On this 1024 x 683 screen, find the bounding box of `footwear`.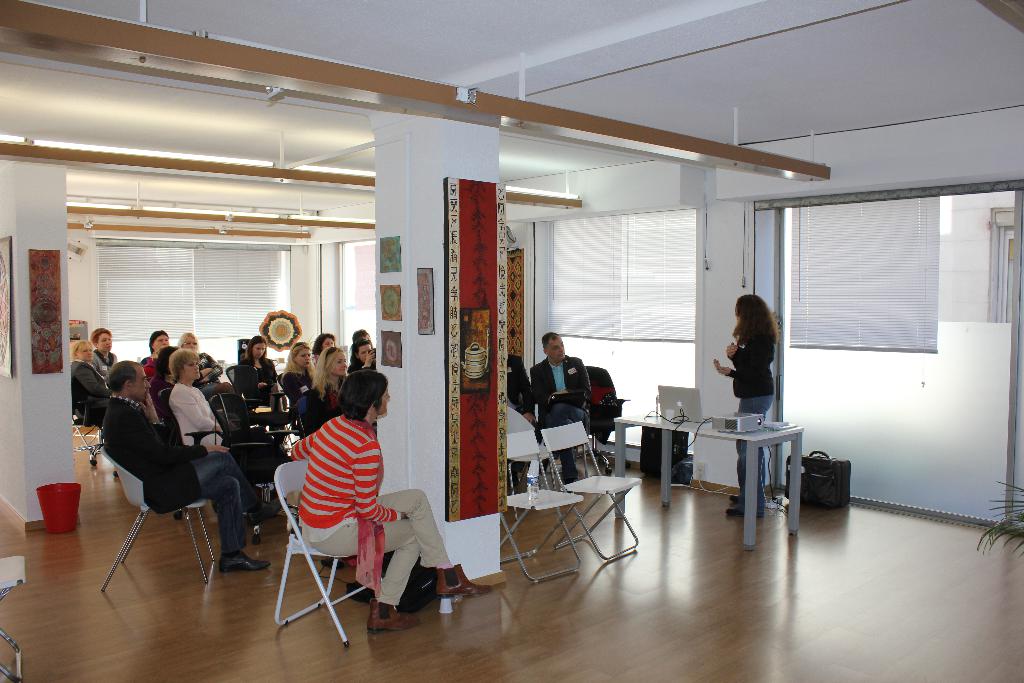
Bounding box: pyautogui.locateOnScreen(244, 495, 289, 525).
